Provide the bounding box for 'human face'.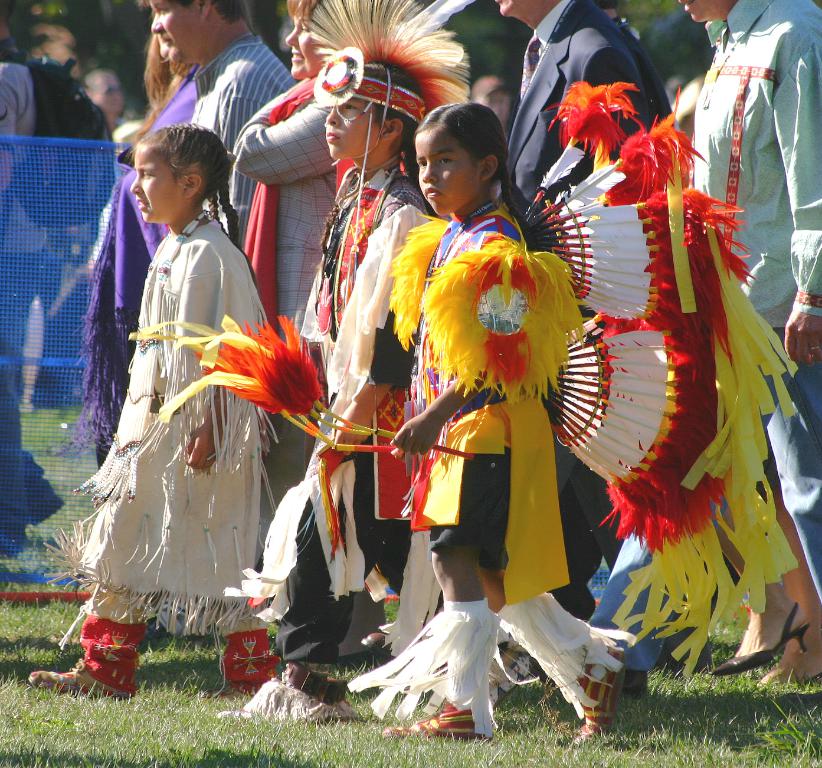
86:67:125:118.
